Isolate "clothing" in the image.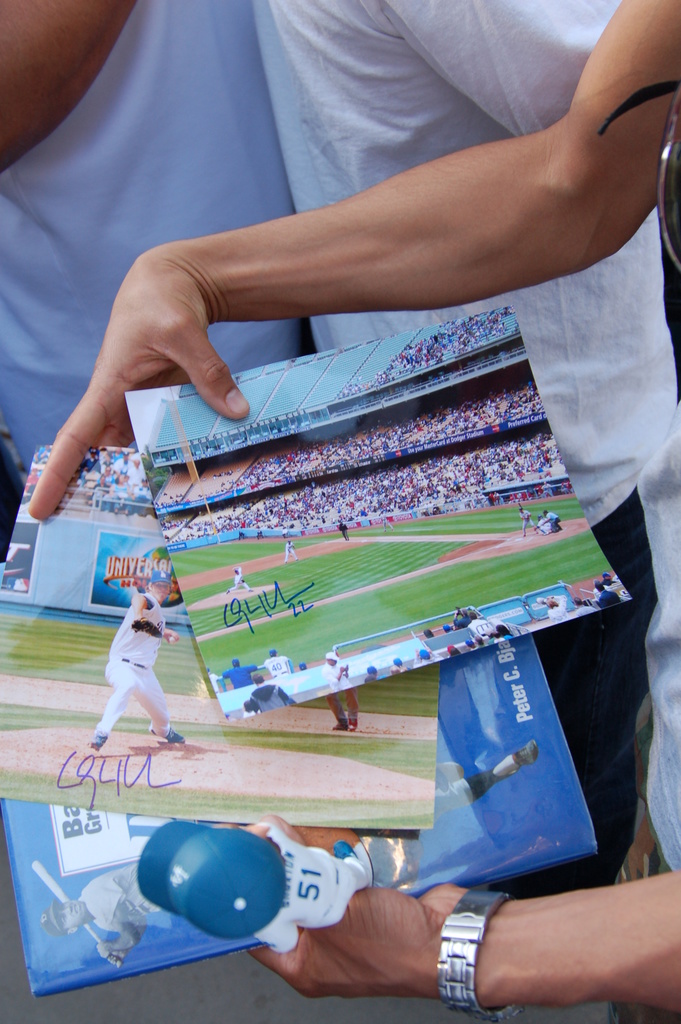
Isolated region: region(486, 489, 506, 510).
